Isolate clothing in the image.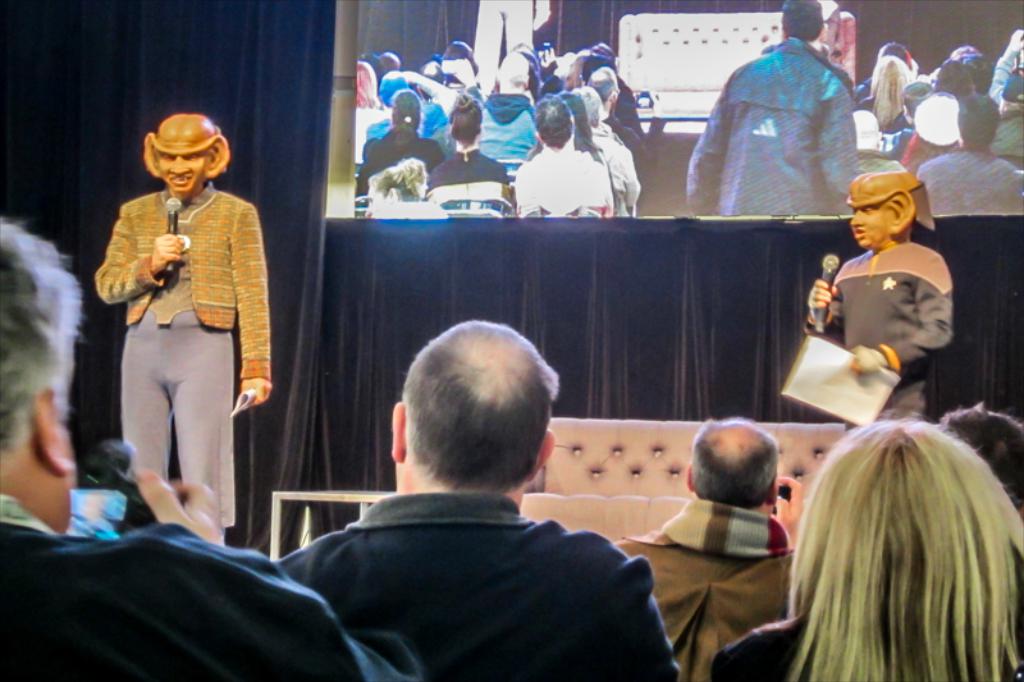
Isolated region: region(584, 124, 640, 225).
